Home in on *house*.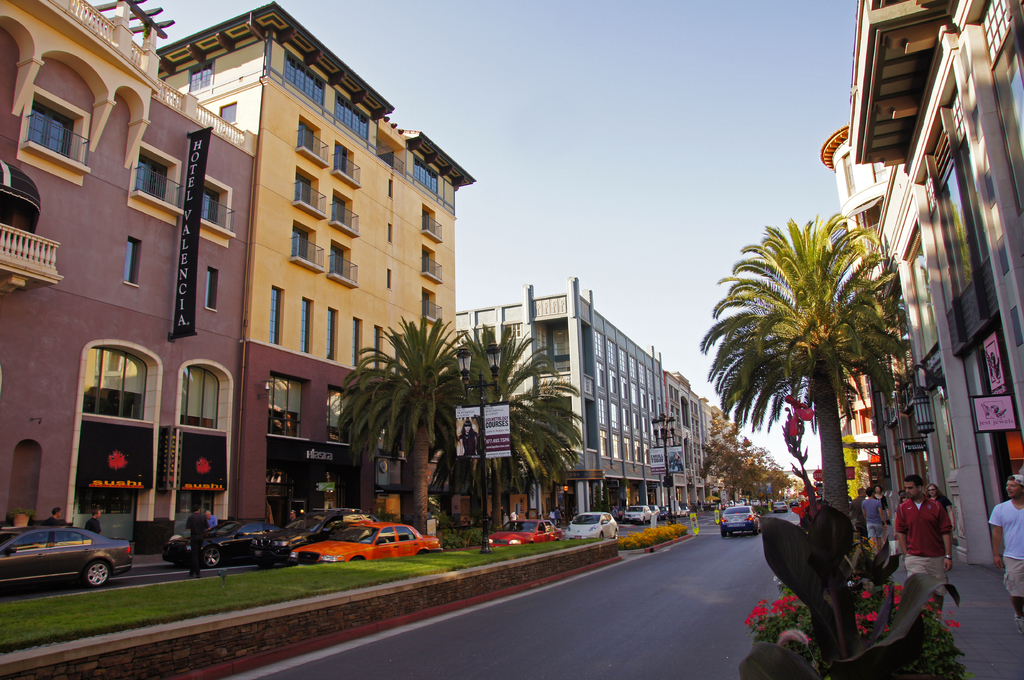
Homed in at 842,370,880,505.
